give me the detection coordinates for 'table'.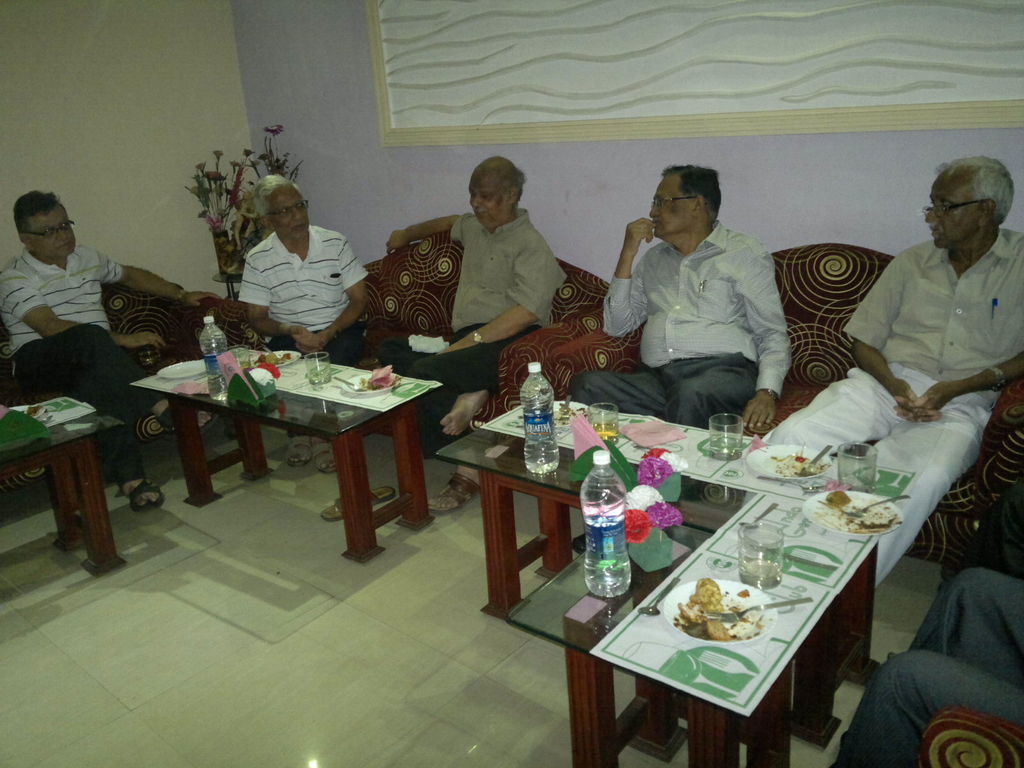
pyautogui.locateOnScreen(0, 388, 120, 587).
